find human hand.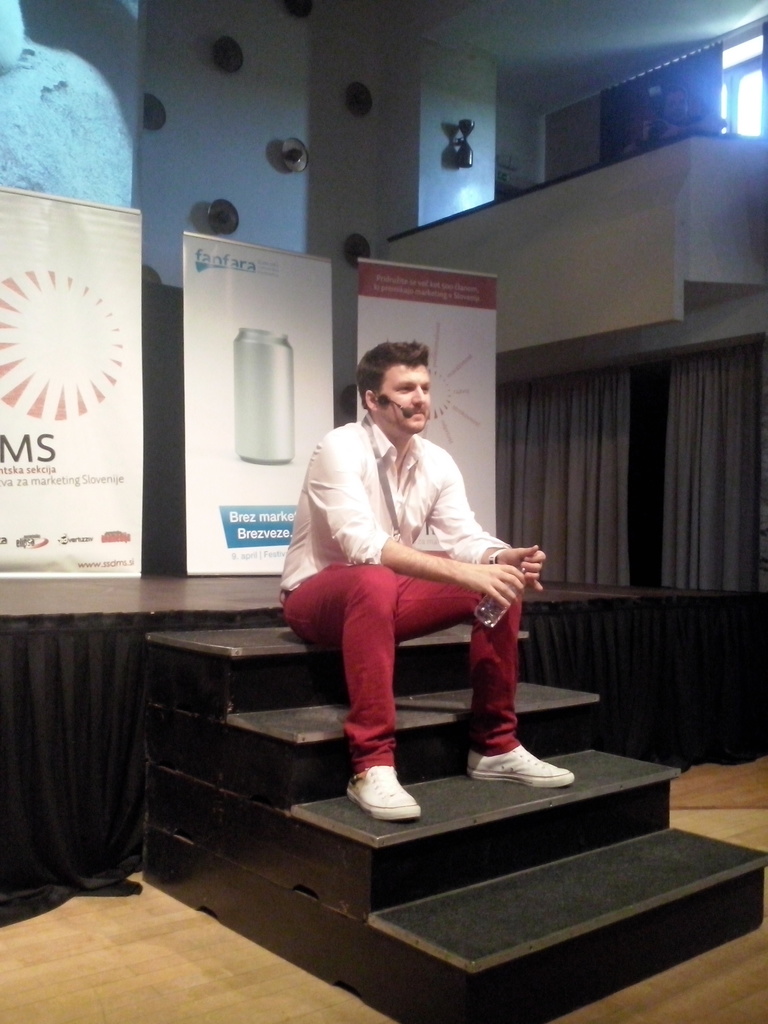
detection(444, 544, 539, 621).
